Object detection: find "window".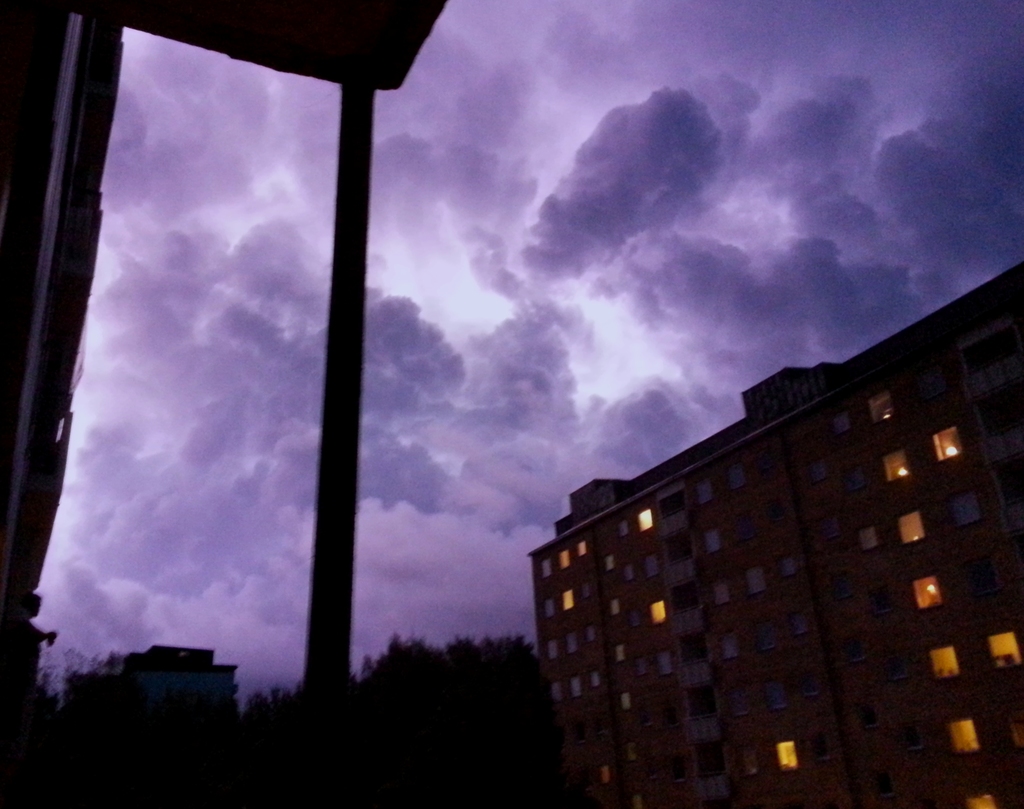
{"left": 569, "top": 673, "right": 581, "bottom": 701}.
